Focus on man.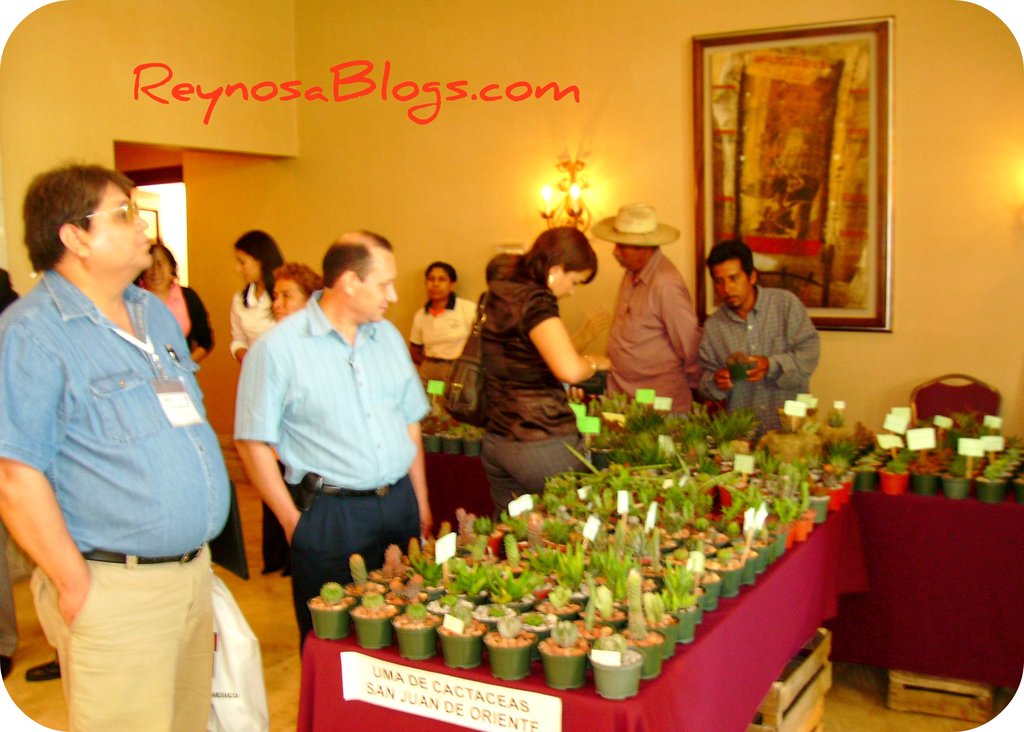
Focused at l=692, t=234, r=817, b=436.
